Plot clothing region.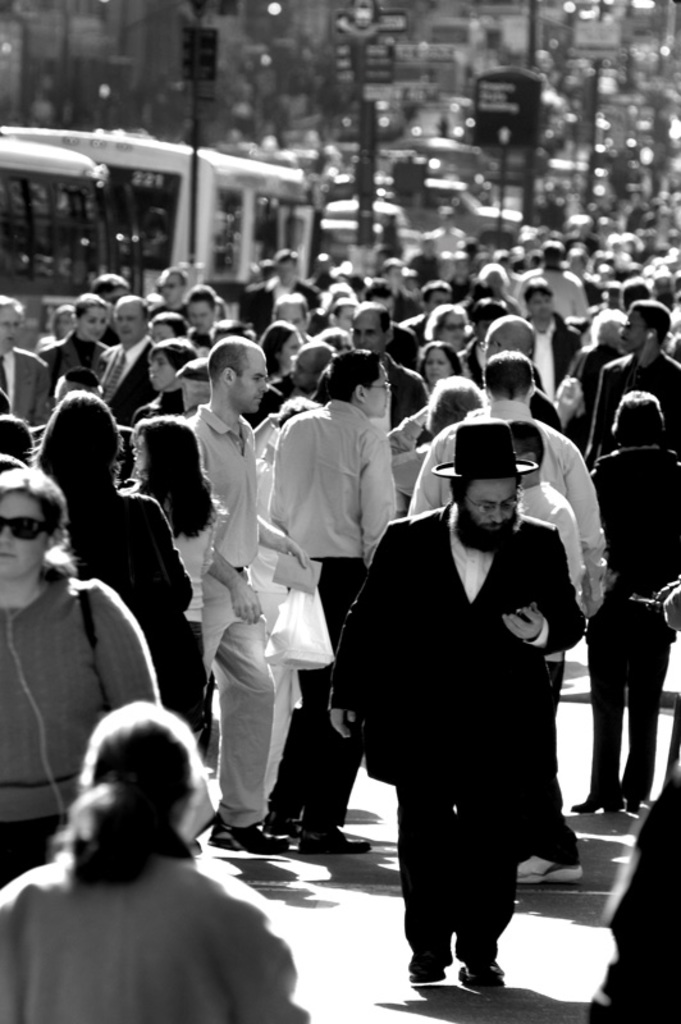
Plotted at (left=250, top=270, right=320, bottom=310).
